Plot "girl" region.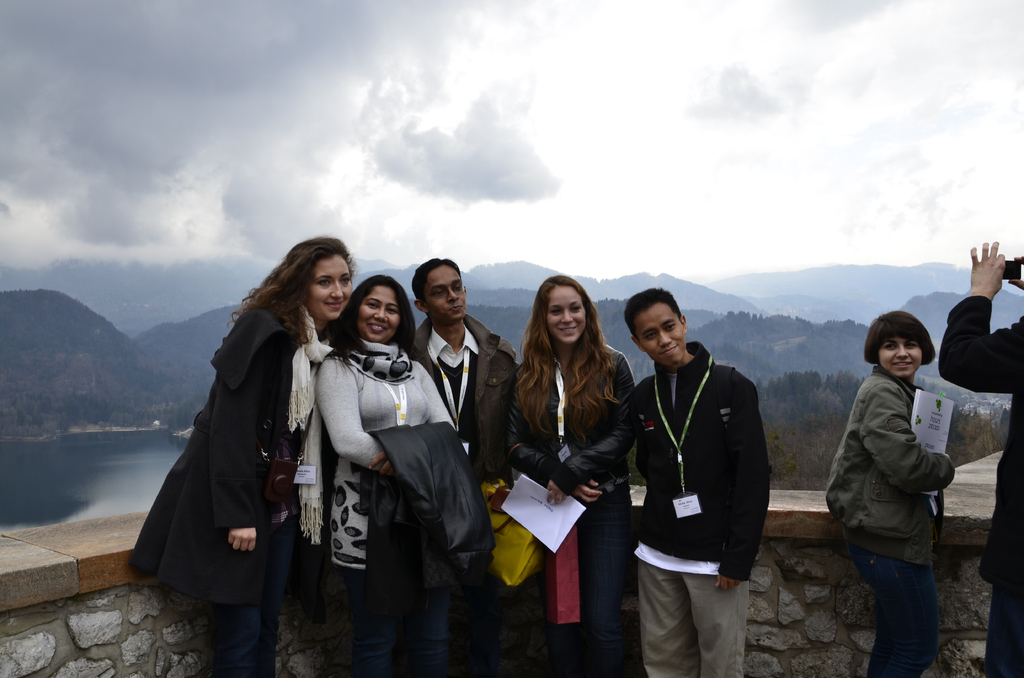
Plotted at {"x1": 506, "y1": 273, "x2": 634, "y2": 677}.
